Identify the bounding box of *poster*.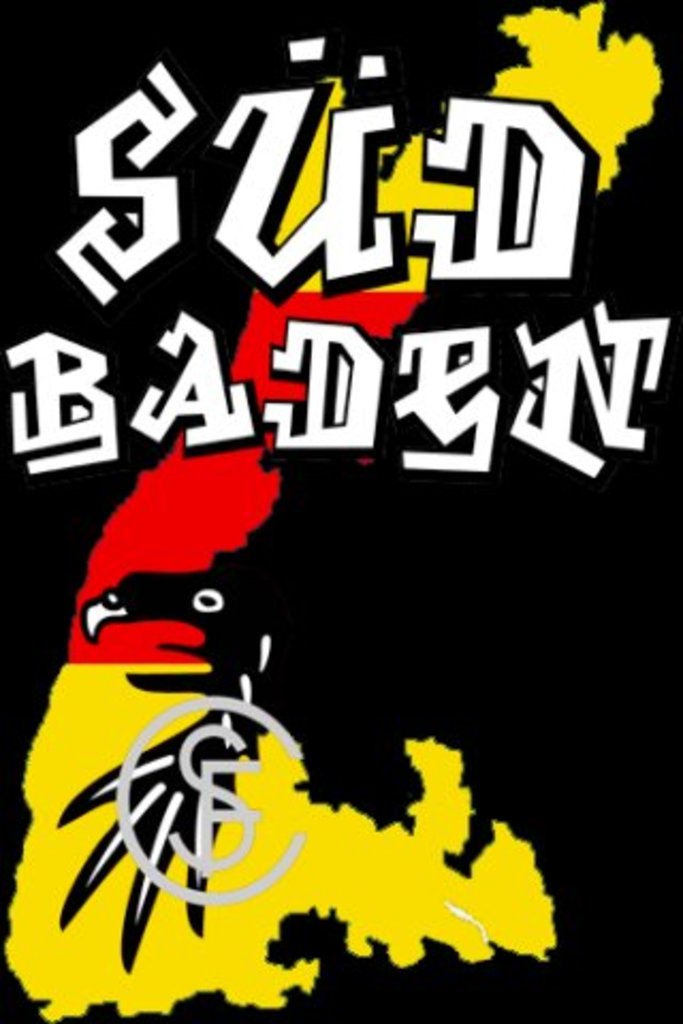
locate(0, 0, 681, 1022).
